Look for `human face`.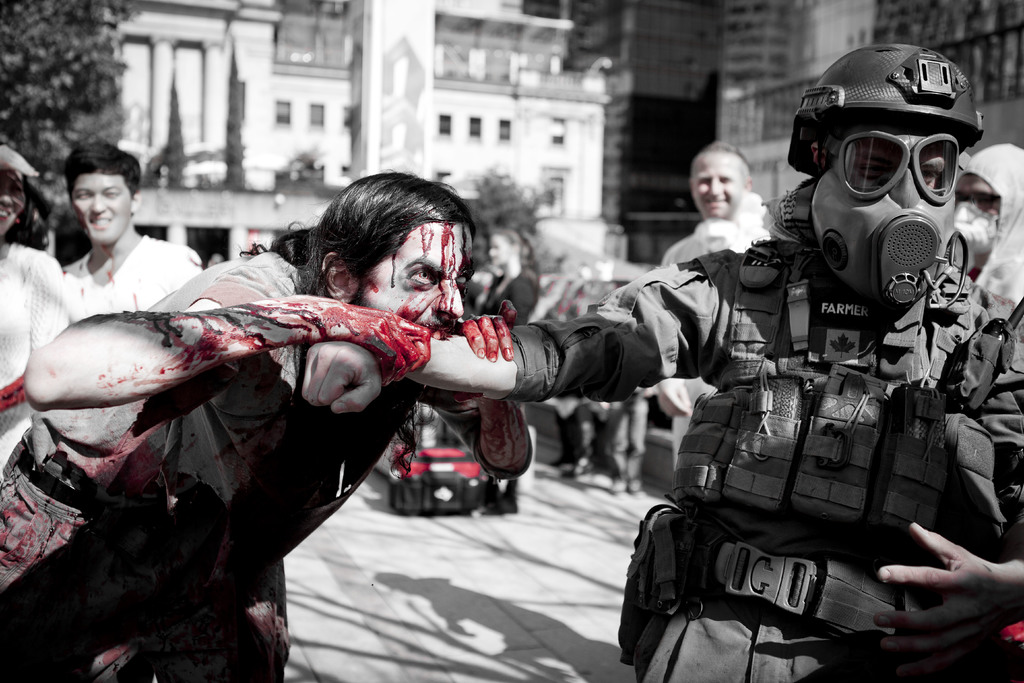
Found: rect(0, 169, 28, 240).
